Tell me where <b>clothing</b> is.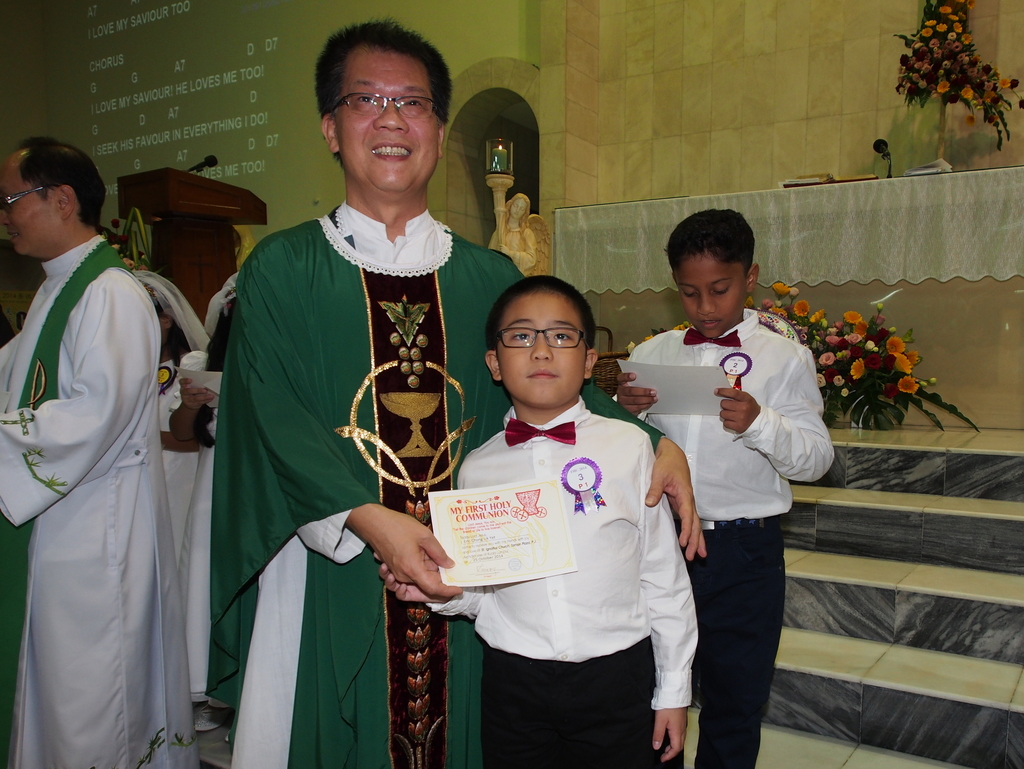
<b>clothing</b> is at [x1=608, y1=304, x2=837, y2=768].
